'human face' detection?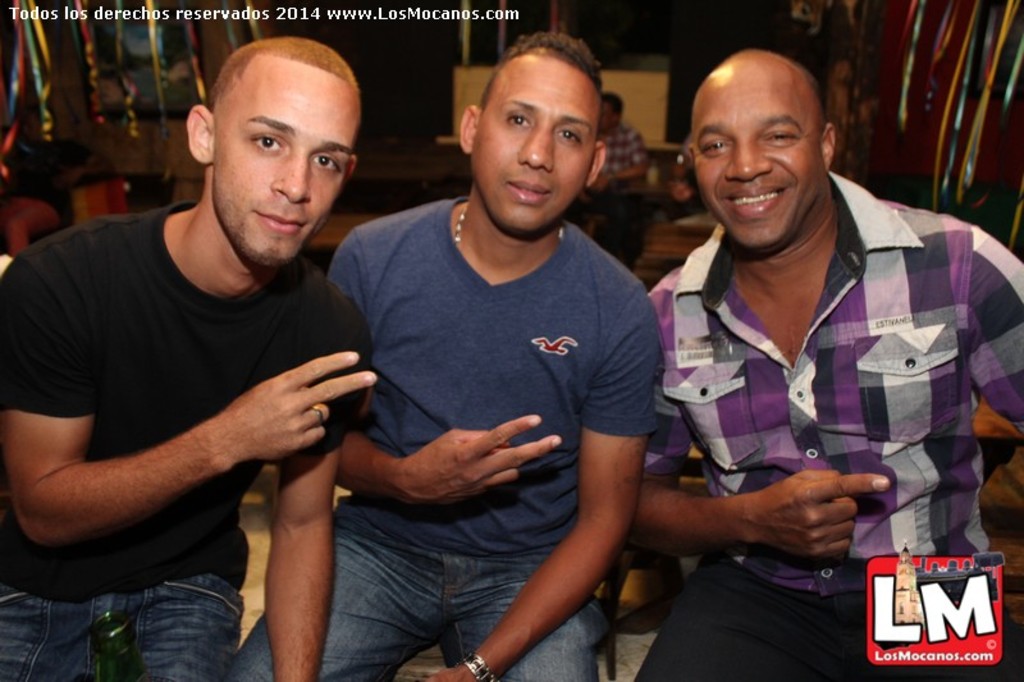
(470,49,599,235)
